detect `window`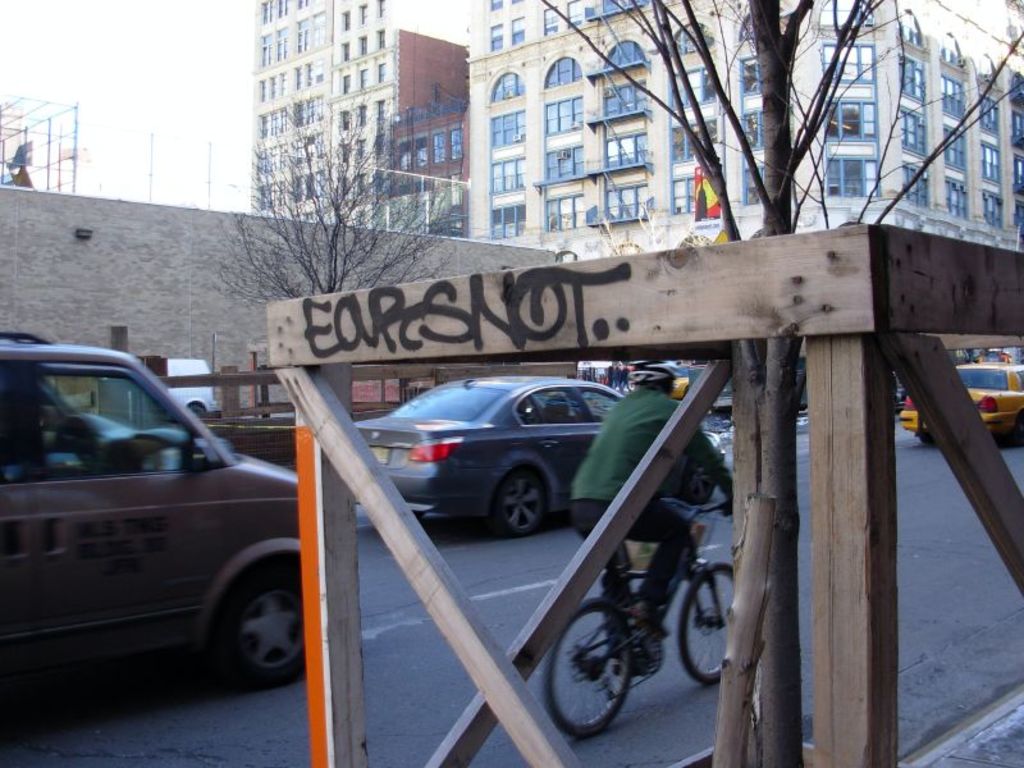
[580, 389, 623, 428]
